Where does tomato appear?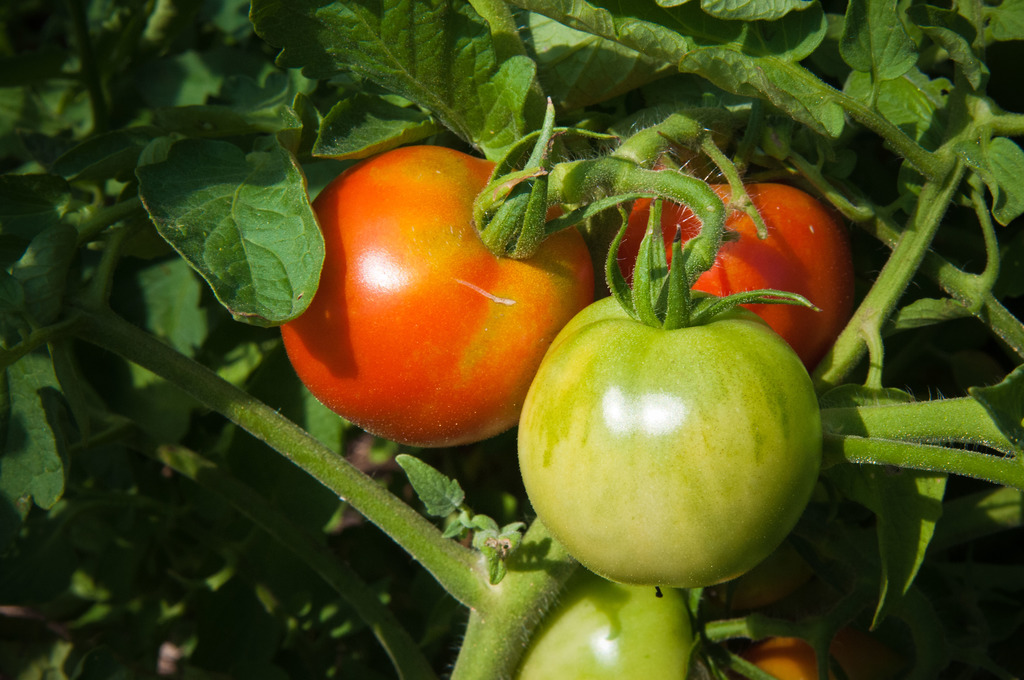
Appears at detection(605, 174, 876, 355).
